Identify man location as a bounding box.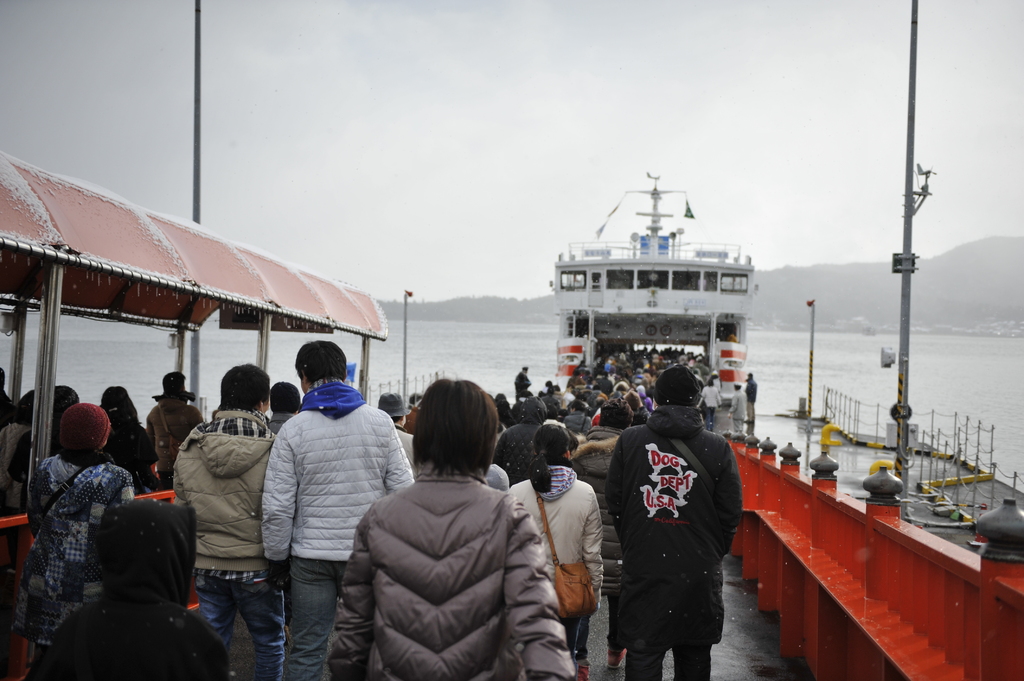
{"left": 728, "top": 382, "right": 745, "bottom": 431}.
